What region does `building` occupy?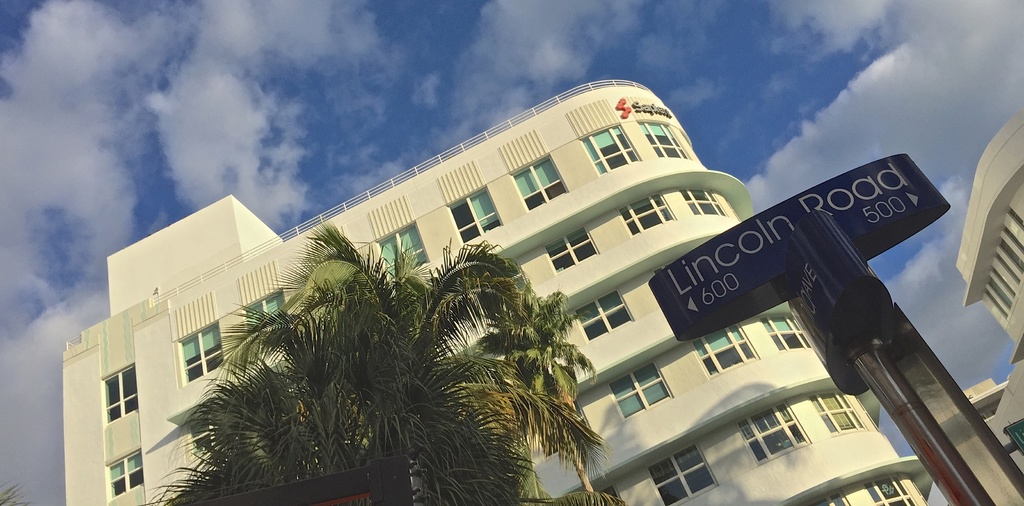
box=[63, 74, 927, 505].
